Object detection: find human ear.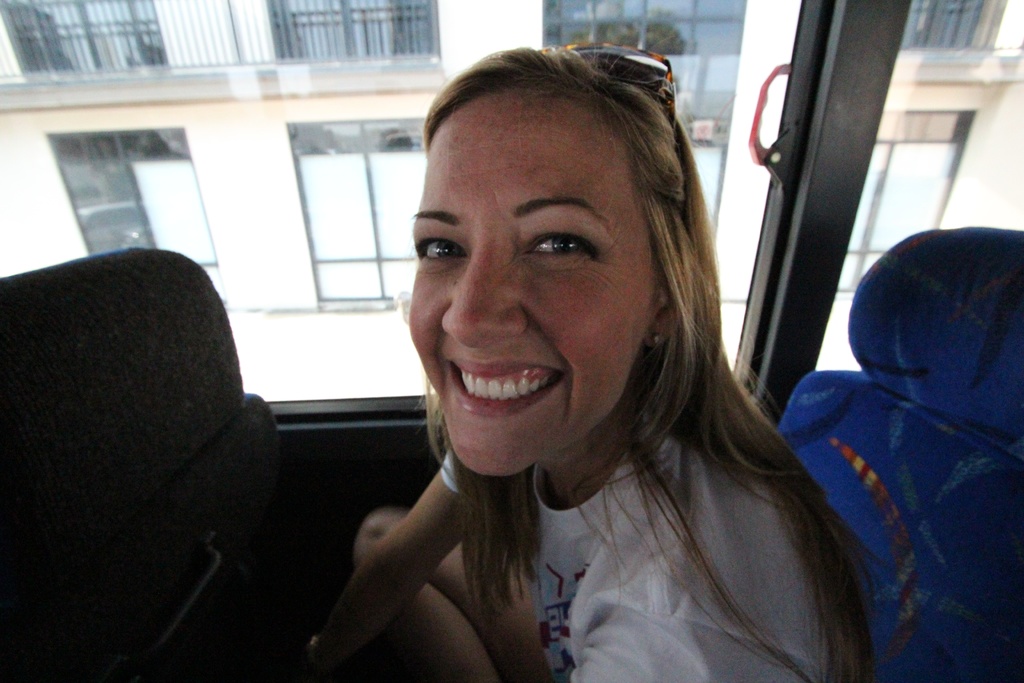
[left=641, top=279, right=684, bottom=344].
